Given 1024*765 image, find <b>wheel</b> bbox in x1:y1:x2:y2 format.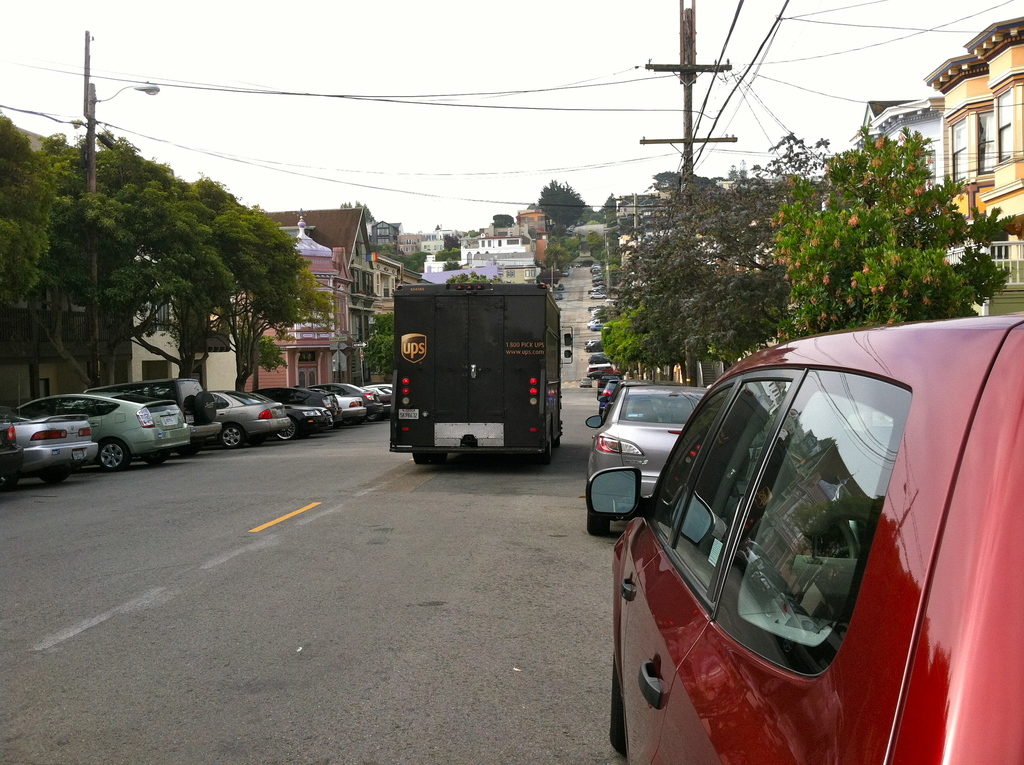
556:422:561:443.
